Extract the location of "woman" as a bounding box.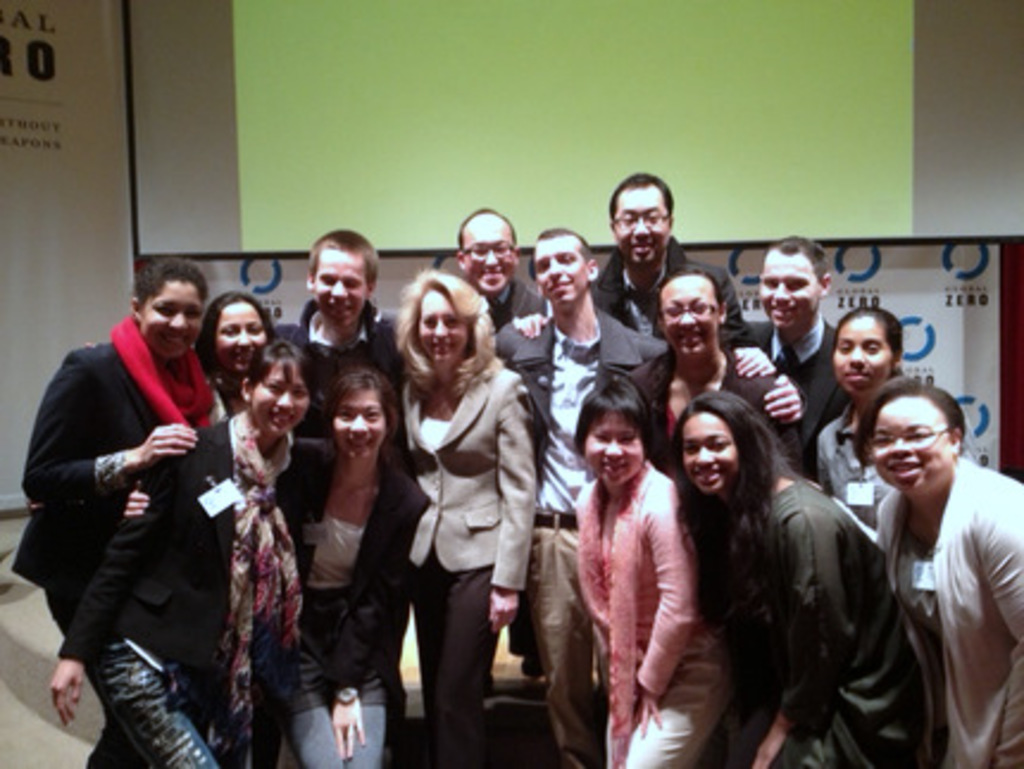
BBox(681, 390, 929, 767).
